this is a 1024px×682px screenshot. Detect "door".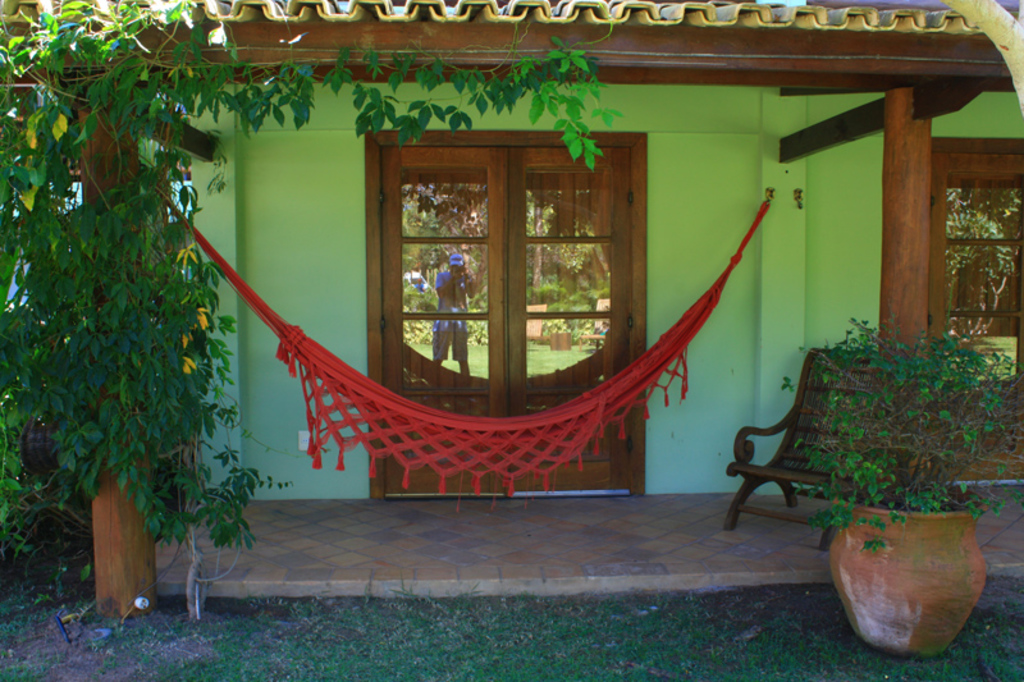
[934, 152, 1023, 481].
